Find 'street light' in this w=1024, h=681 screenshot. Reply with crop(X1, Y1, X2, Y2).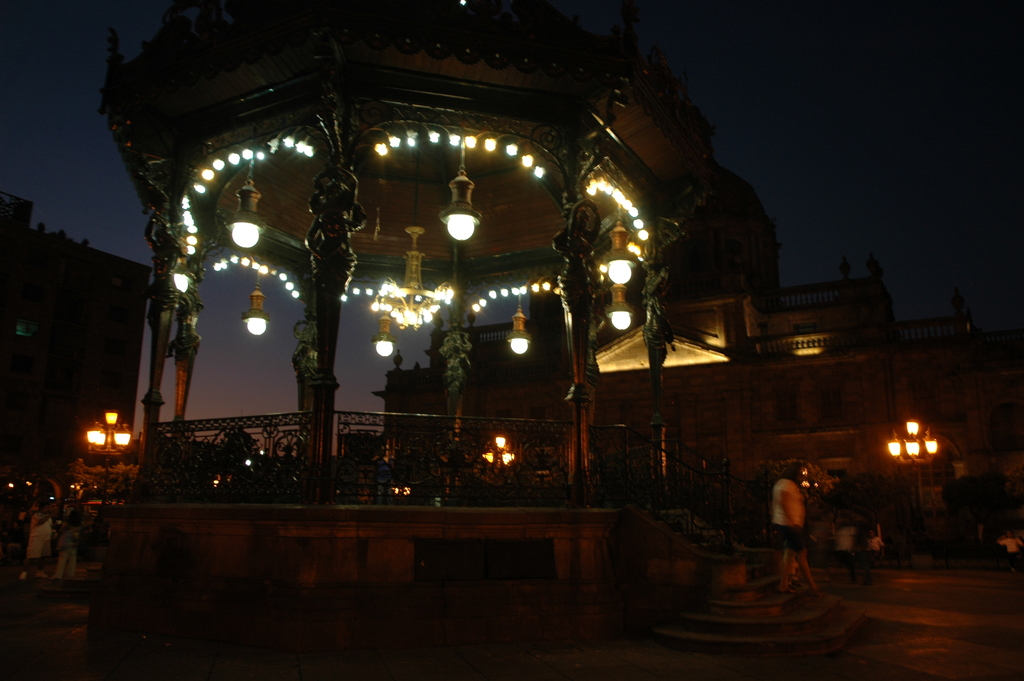
crop(84, 411, 130, 508).
